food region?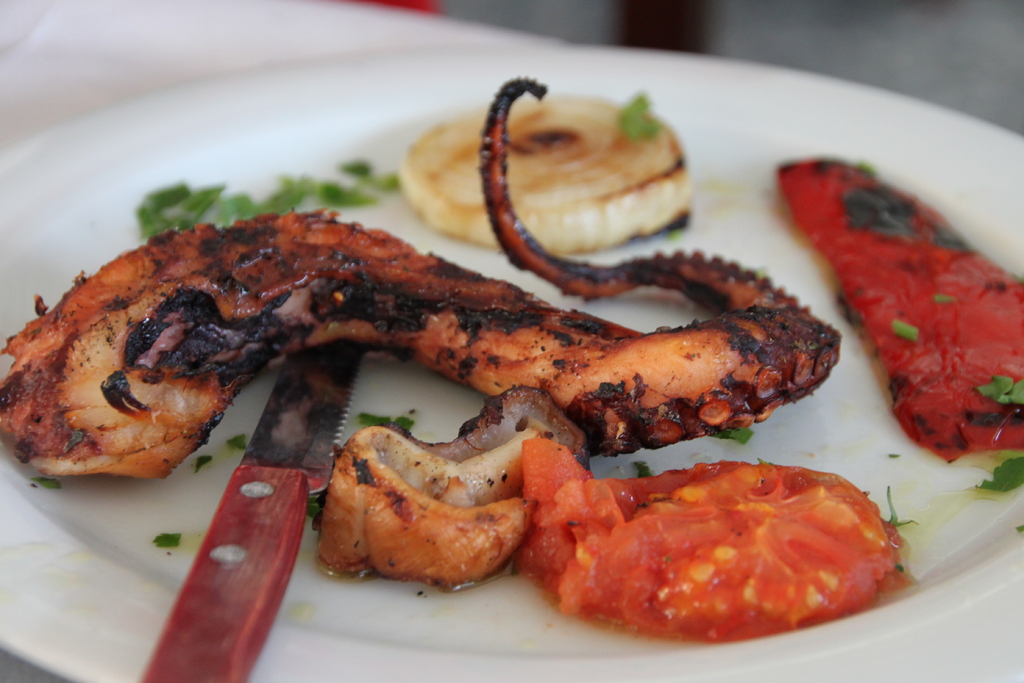
box(0, 72, 844, 481)
